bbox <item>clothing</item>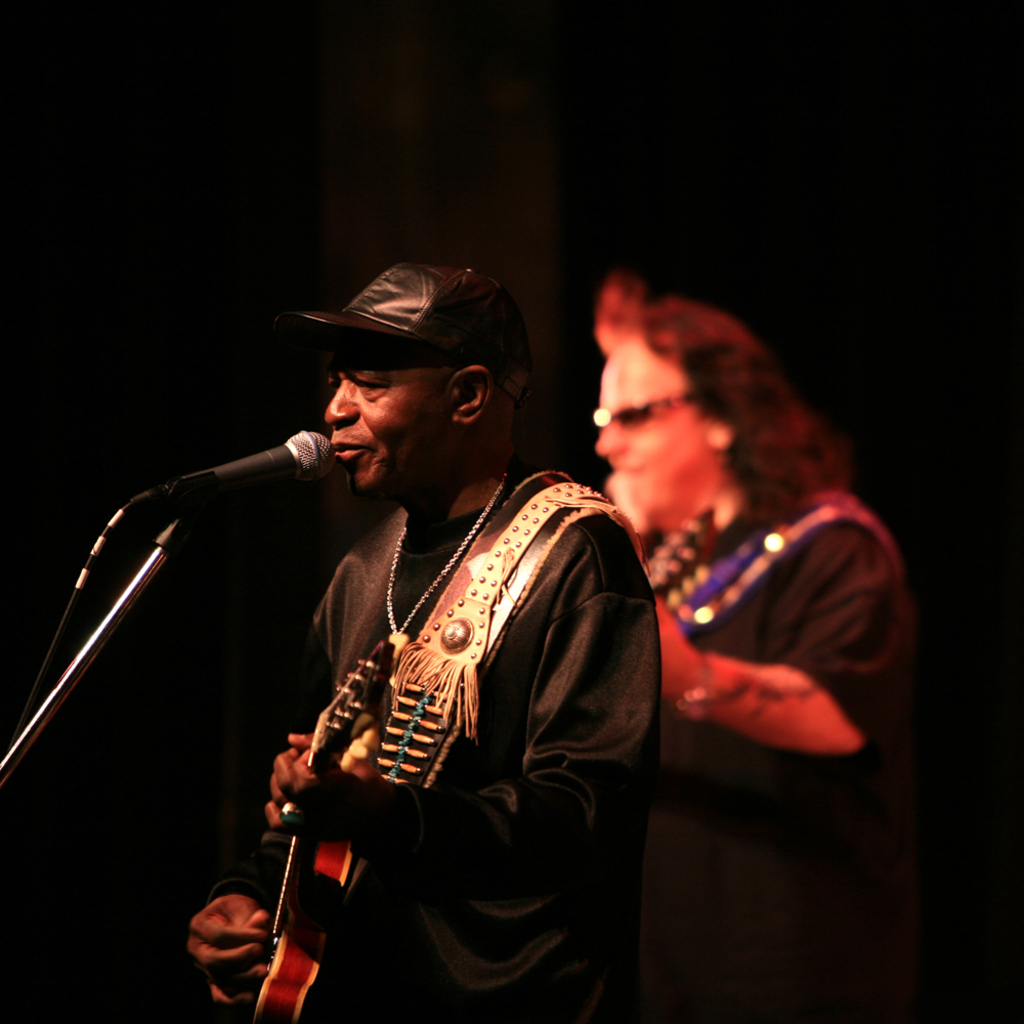
Rect(657, 451, 926, 1019)
